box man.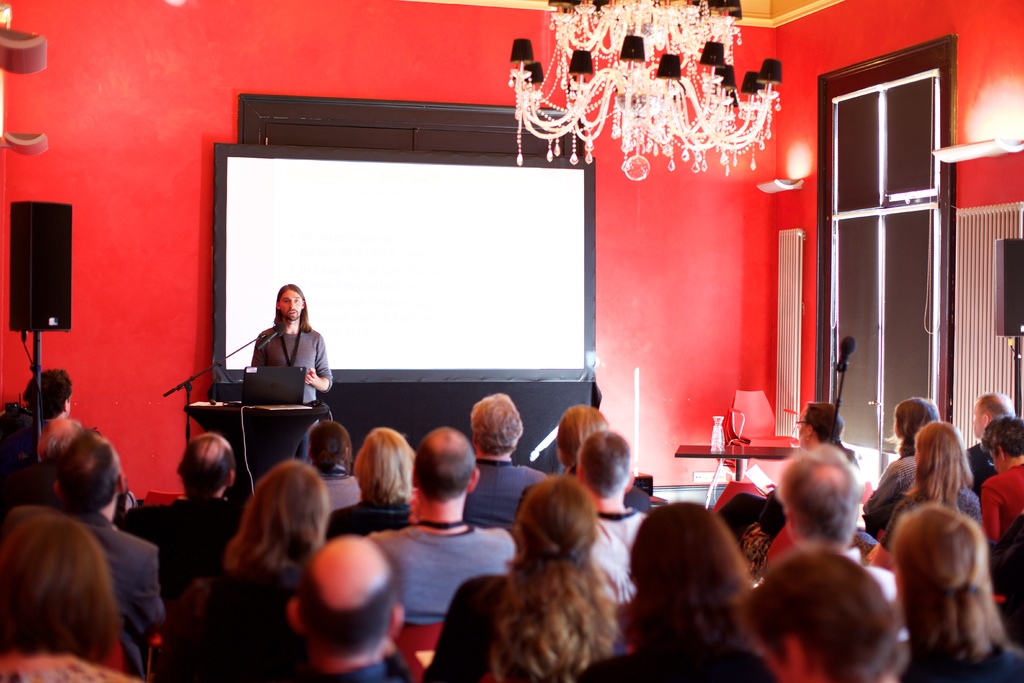
x1=368 y1=427 x2=514 y2=623.
